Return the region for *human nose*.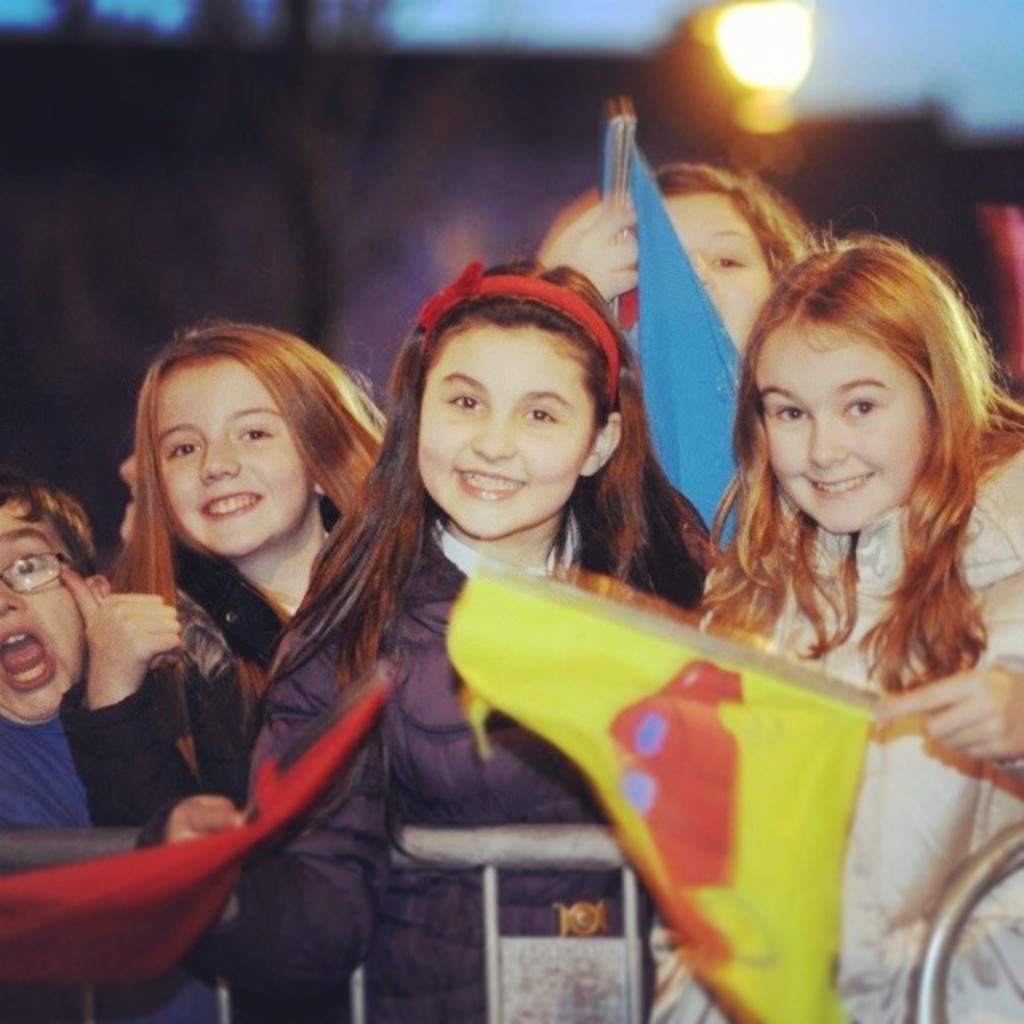
pyautogui.locateOnScreen(2, 582, 26, 616).
